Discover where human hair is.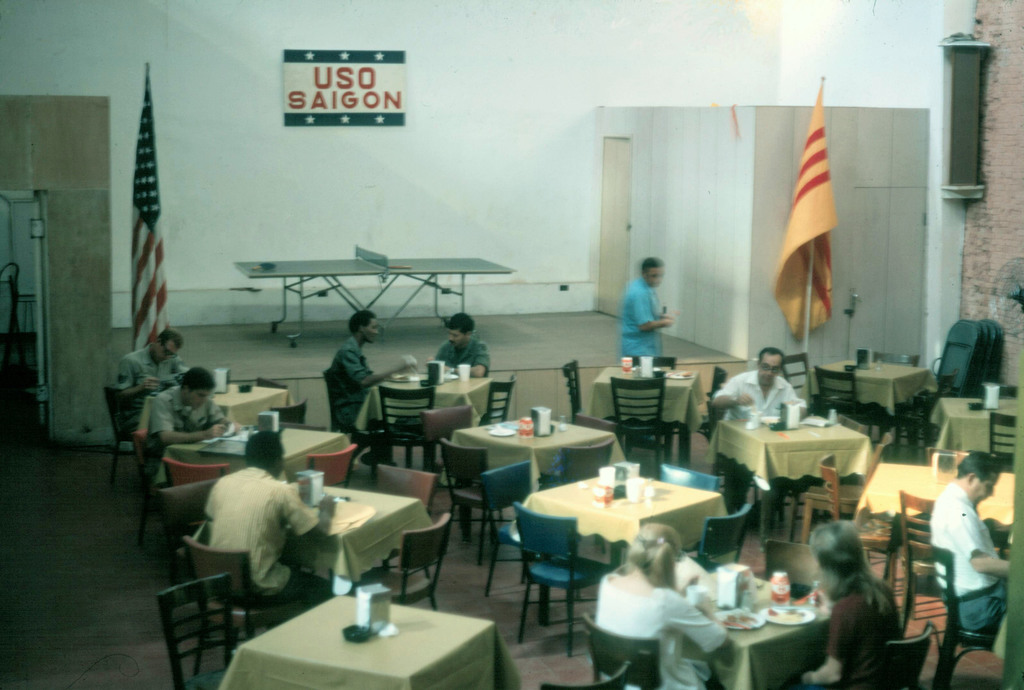
Discovered at rect(244, 430, 284, 476).
